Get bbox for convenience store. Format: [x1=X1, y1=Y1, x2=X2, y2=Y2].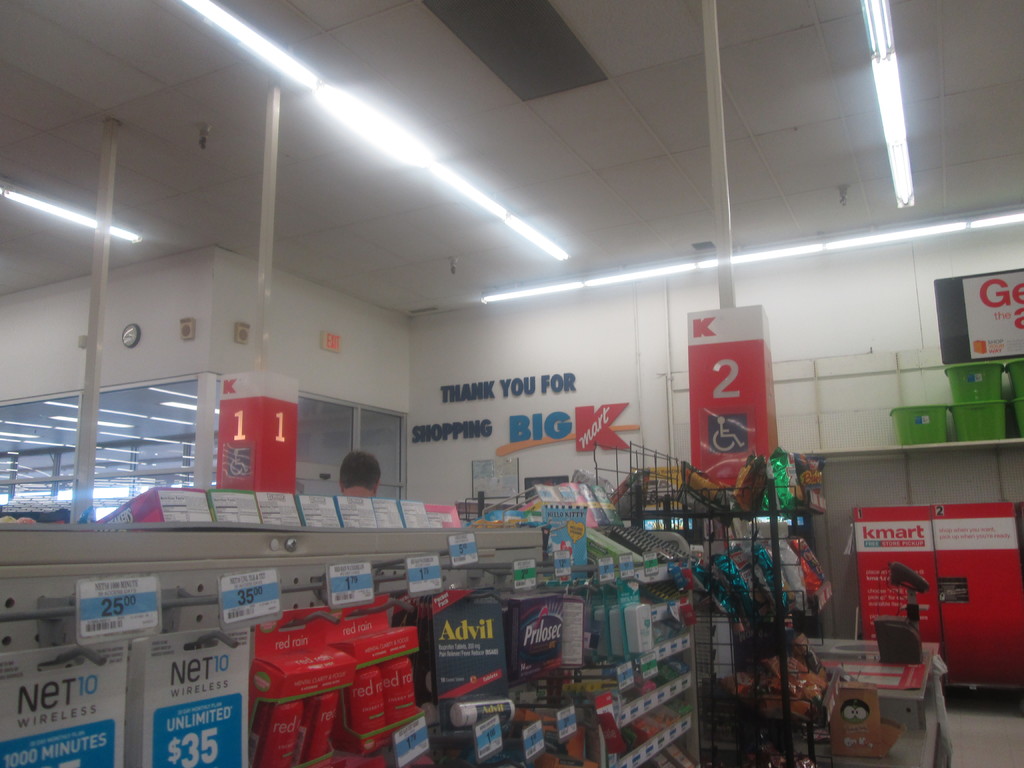
[x1=34, y1=19, x2=1023, y2=767].
